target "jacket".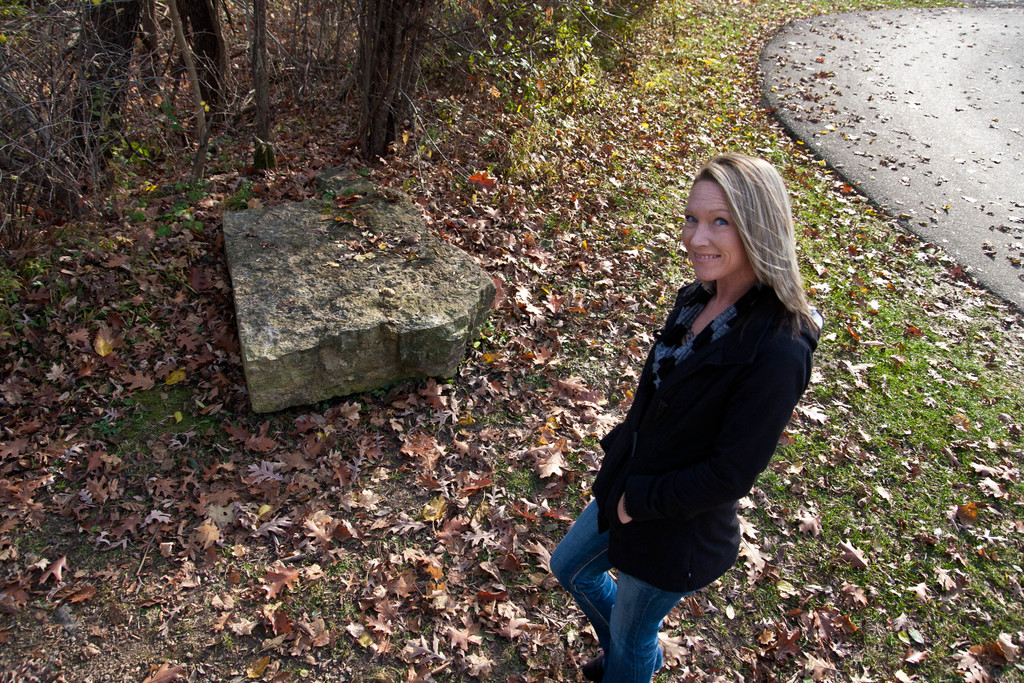
Target region: bbox=(578, 243, 808, 568).
